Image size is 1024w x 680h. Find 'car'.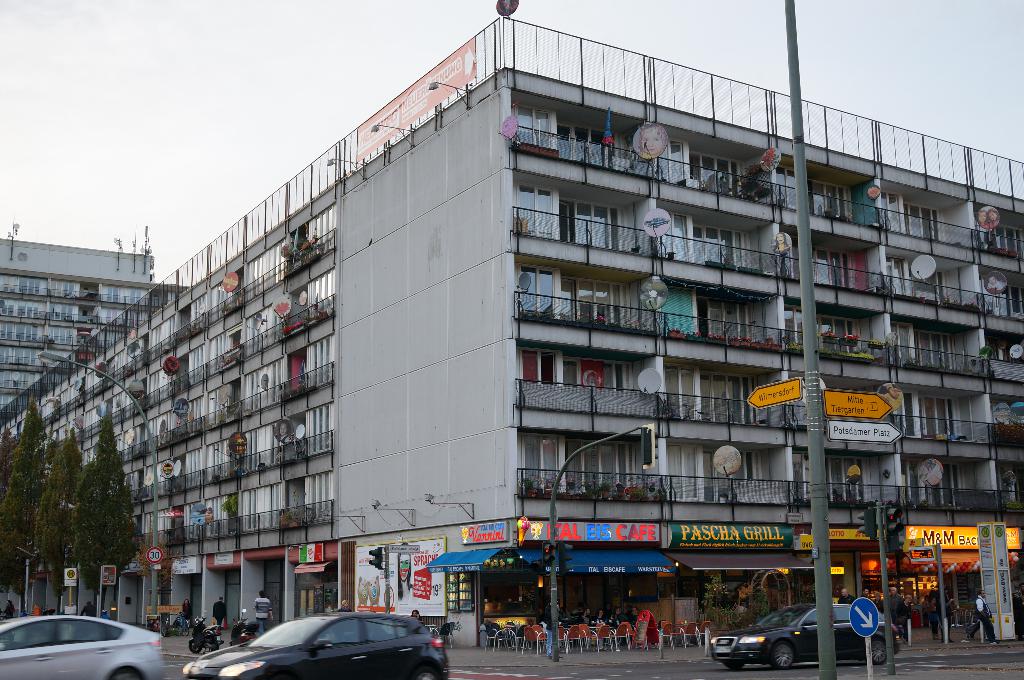
(228,617,447,678).
